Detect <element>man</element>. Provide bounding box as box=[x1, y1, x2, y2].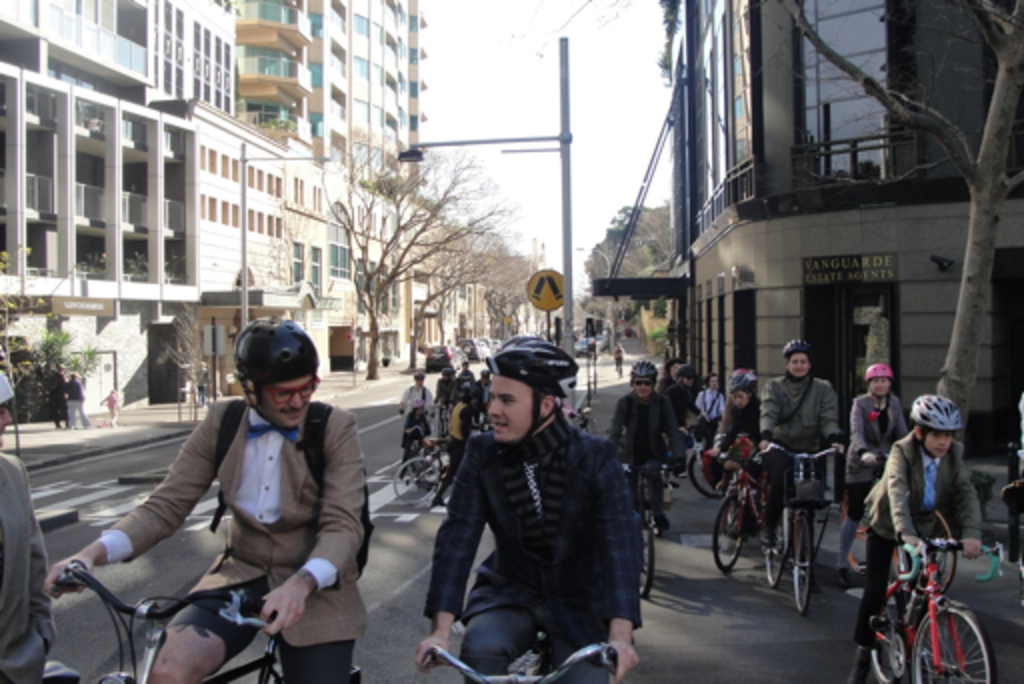
box=[0, 372, 54, 682].
